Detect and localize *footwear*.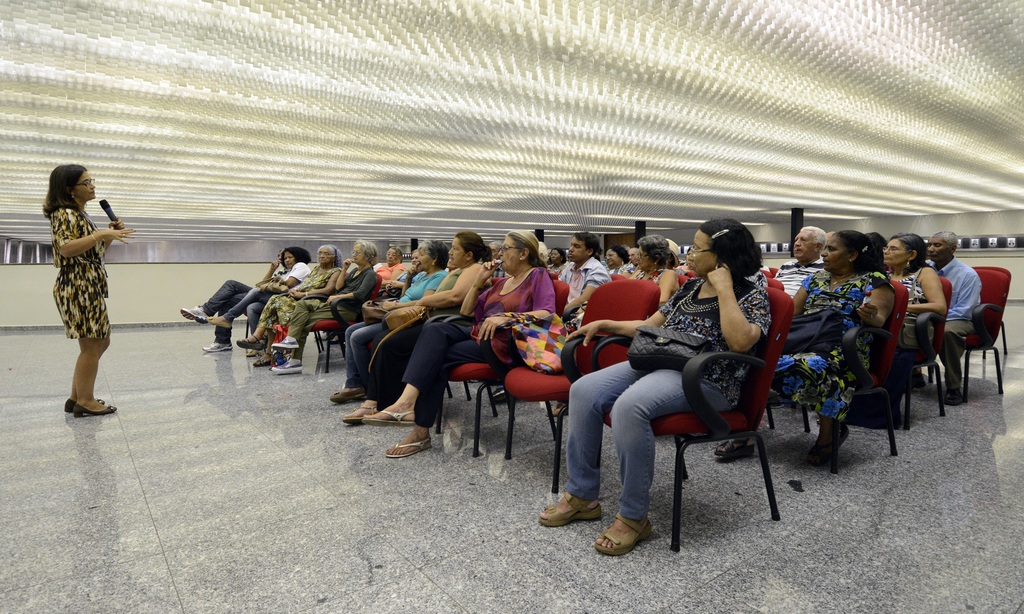
Localized at rect(271, 333, 300, 350).
